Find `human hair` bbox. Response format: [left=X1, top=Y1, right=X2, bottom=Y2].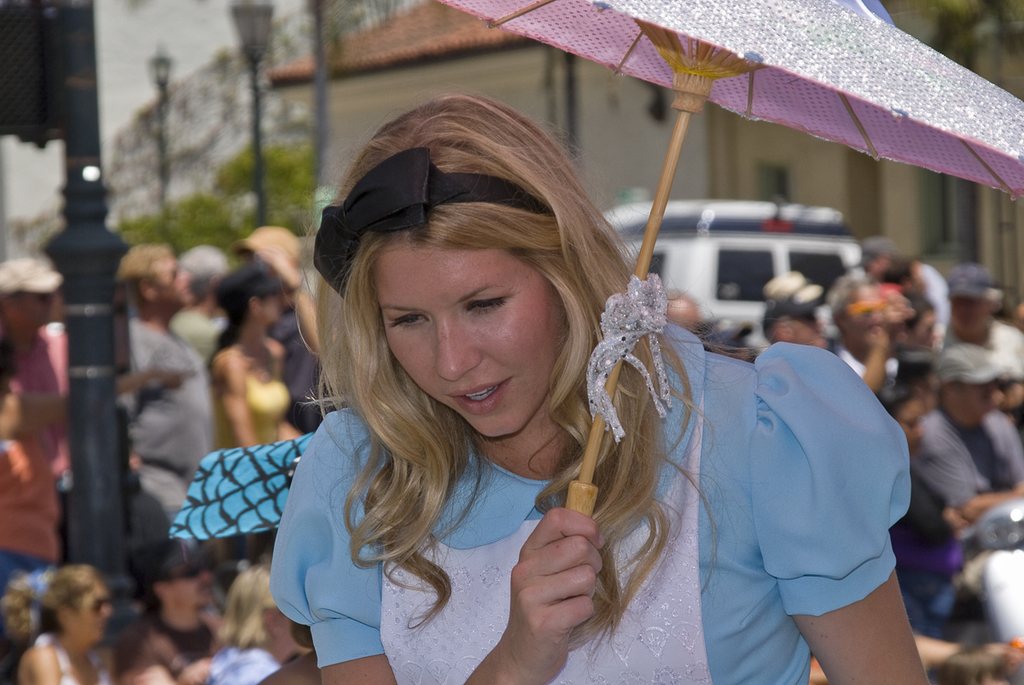
[left=39, top=564, right=96, bottom=633].
